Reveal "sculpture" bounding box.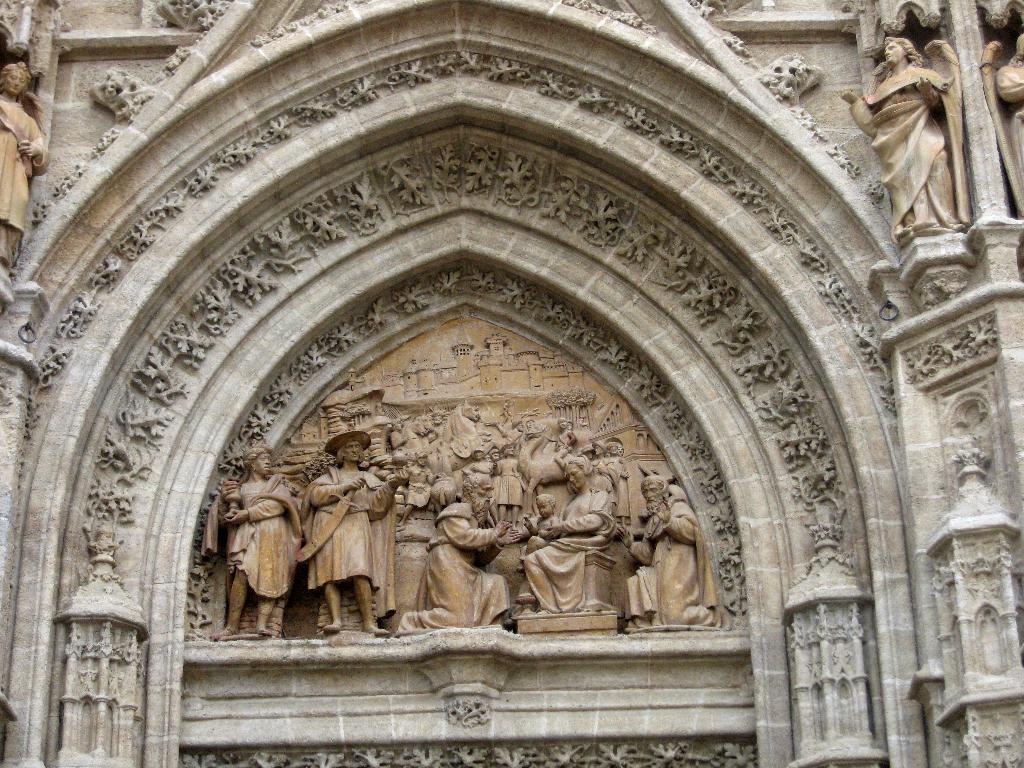
Revealed: [848,56,995,270].
